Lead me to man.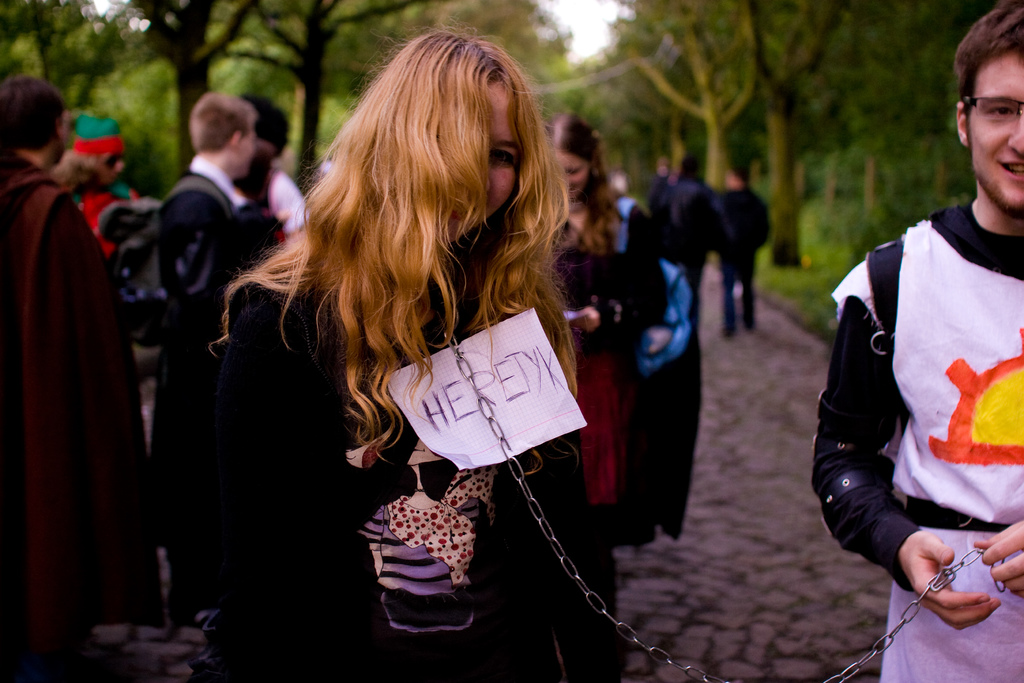
Lead to 662 158 712 318.
